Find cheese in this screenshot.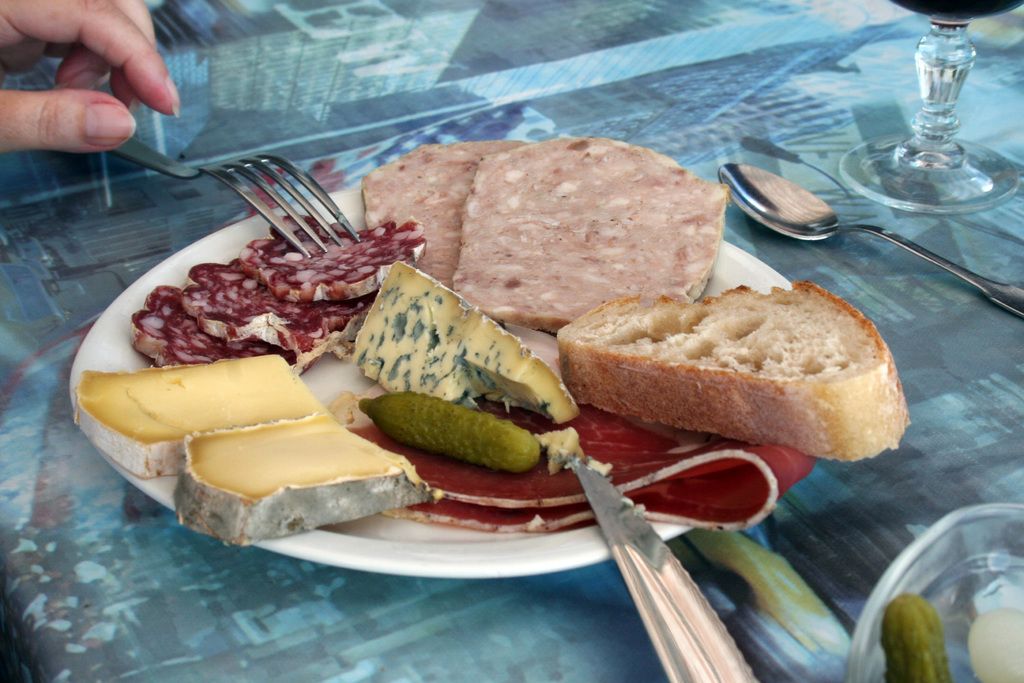
The bounding box for cheese is x1=172, y1=415, x2=436, y2=549.
